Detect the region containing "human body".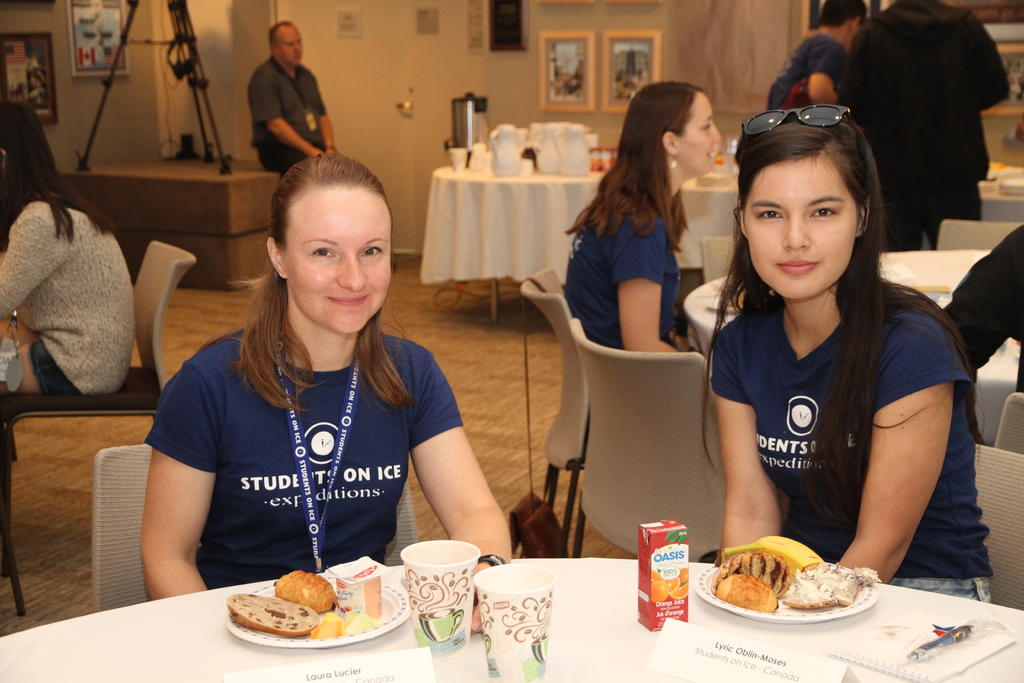
0/185/130/406.
